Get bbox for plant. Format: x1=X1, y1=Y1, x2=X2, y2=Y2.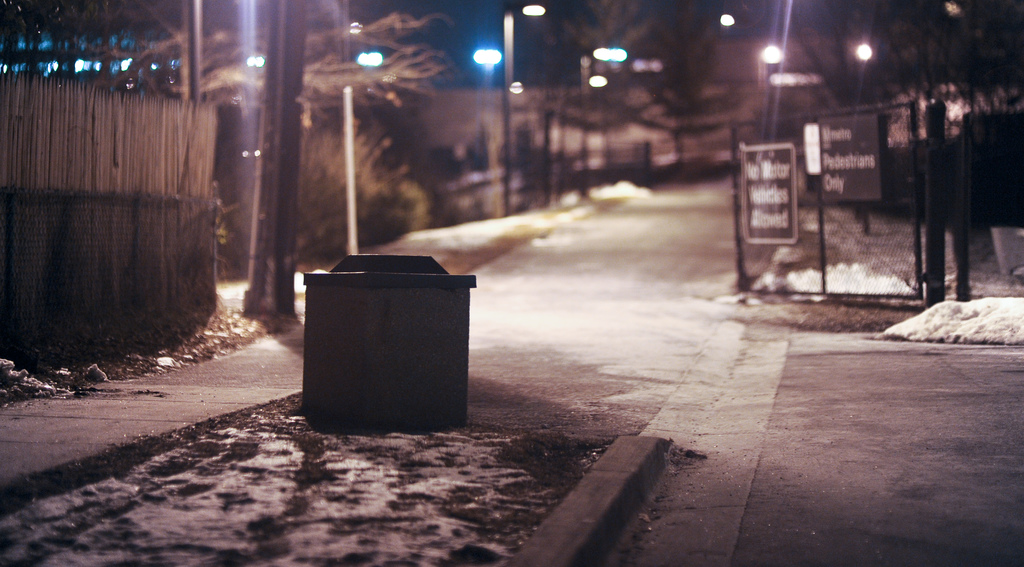
x1=211, y1=544, x2=248, y2=566.
